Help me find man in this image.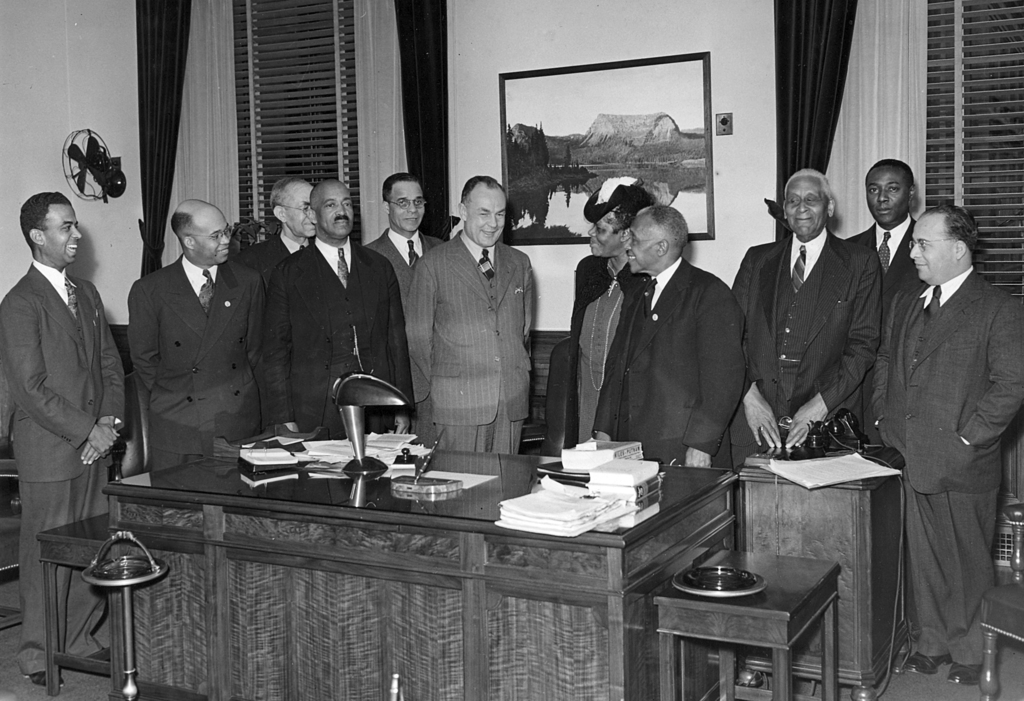
Found it: bbox=[130, 203, 268, 472].
